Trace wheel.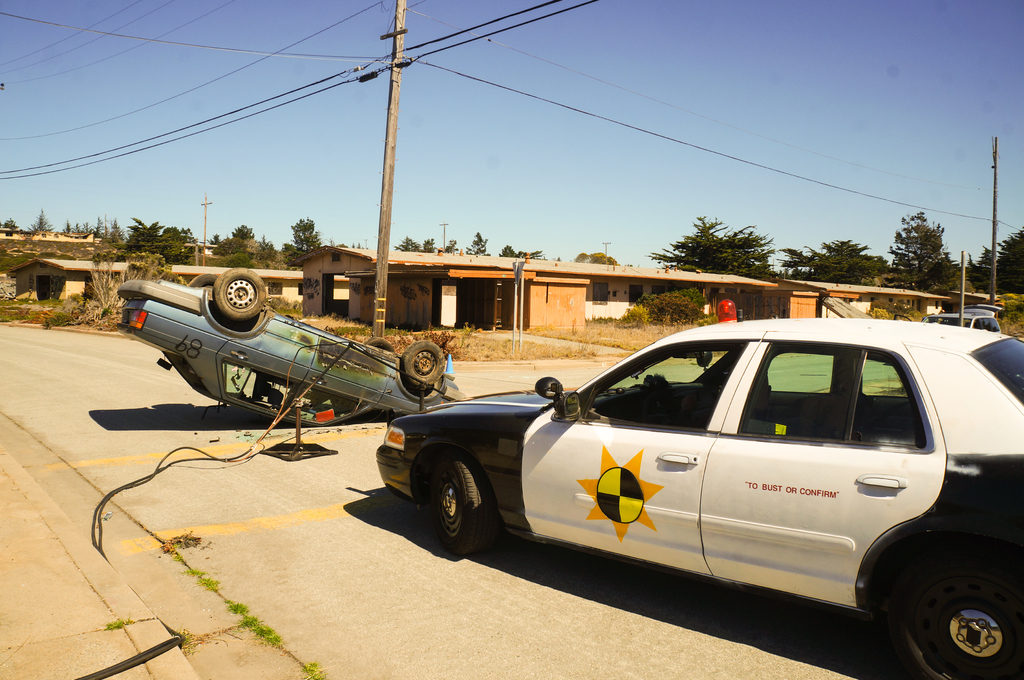
Traced to [left=399, top=342, right=454, bottom=390].
